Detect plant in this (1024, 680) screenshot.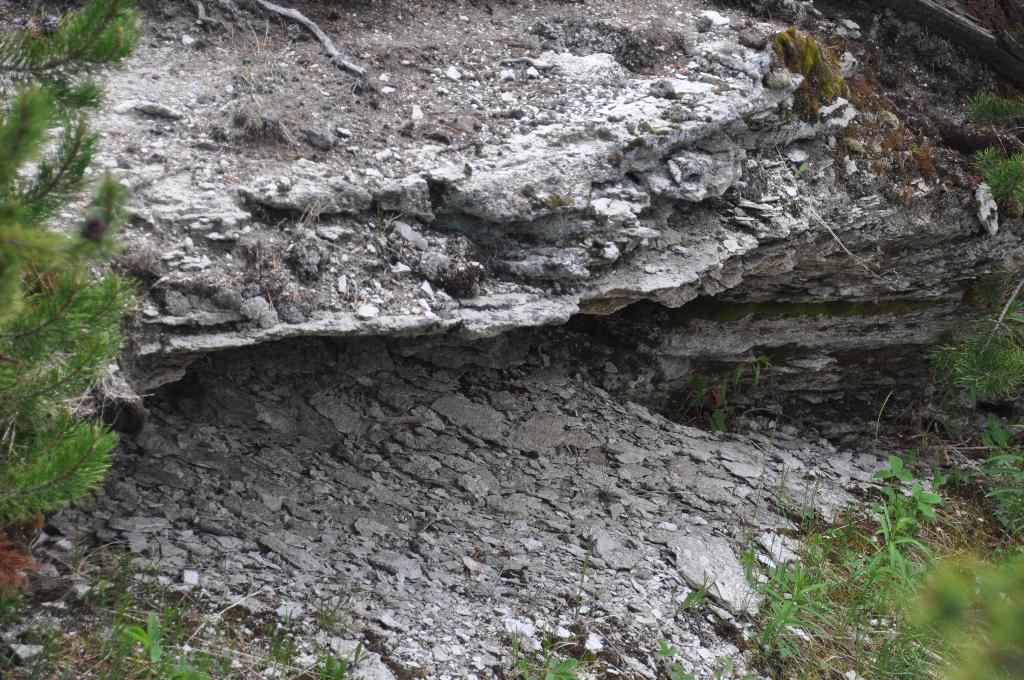
Detection: <box>99,601,199,679</box>.
